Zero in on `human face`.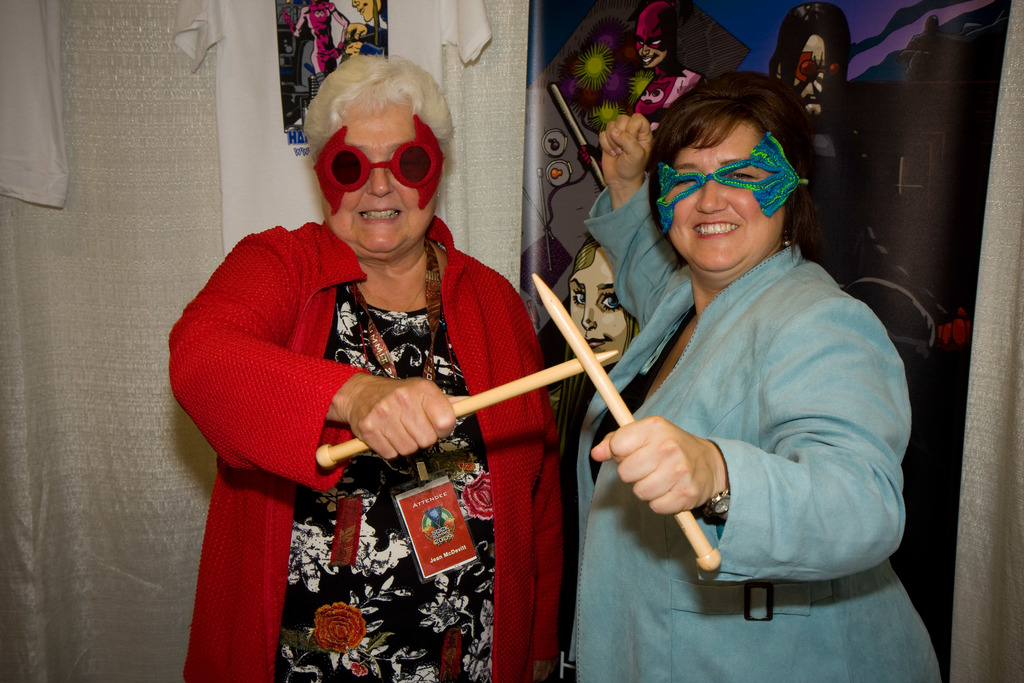
Zeroed in: bbox=(796, 29, 829, 115).
